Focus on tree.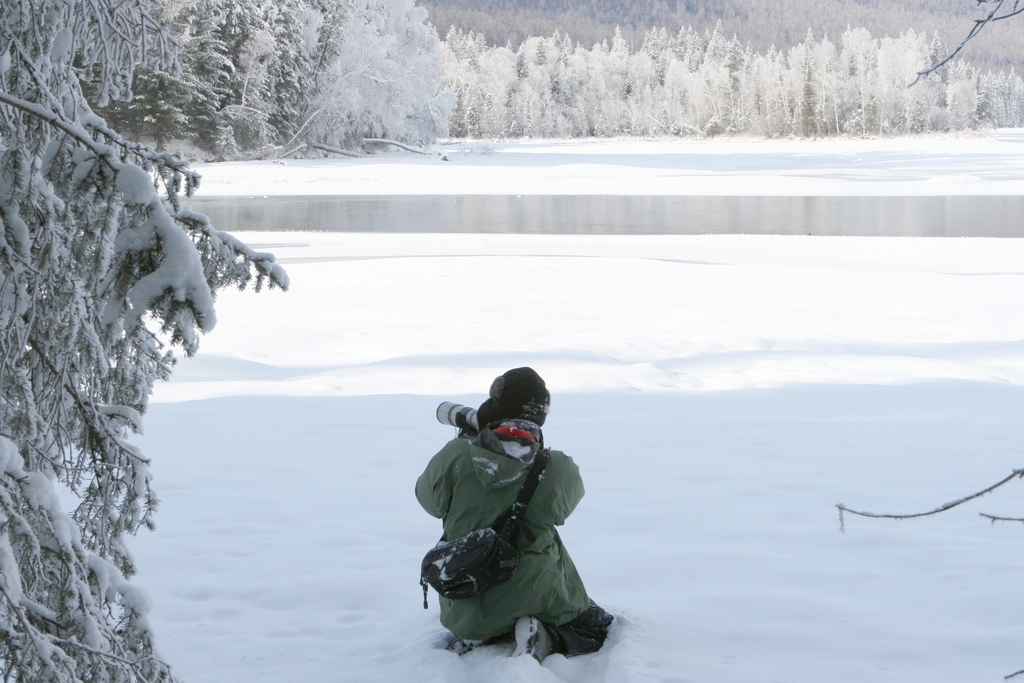
Focused at l=3, t=0, r=291, b=682.
